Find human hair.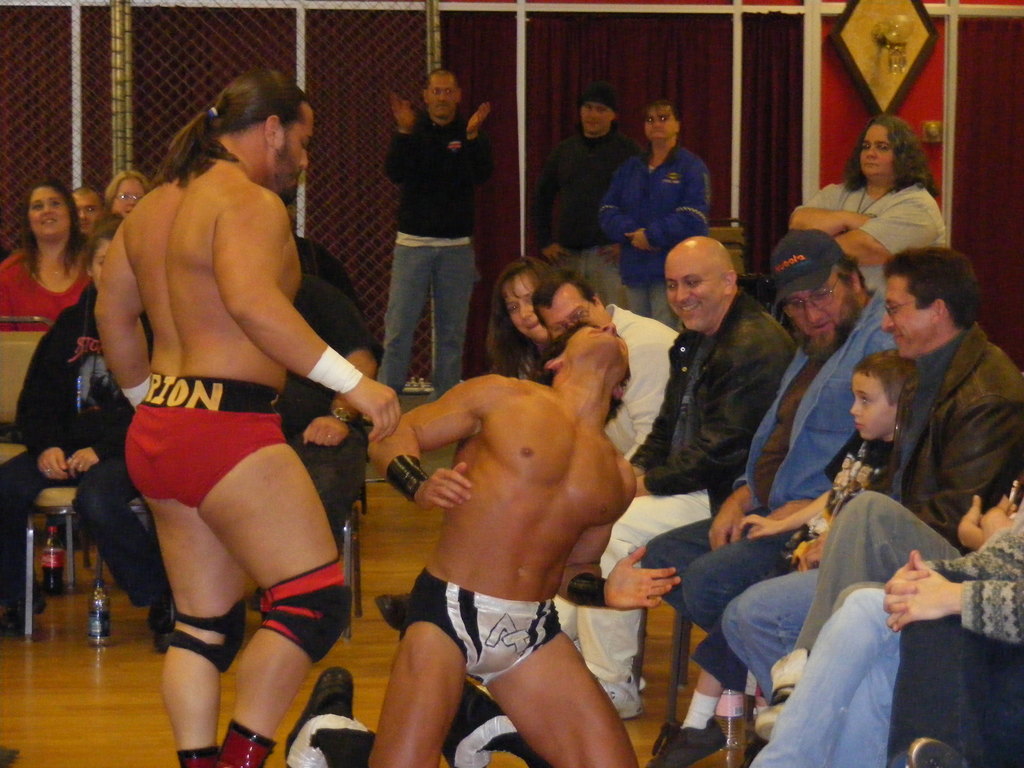
left=639, top=98, right=682, bottom=166.
